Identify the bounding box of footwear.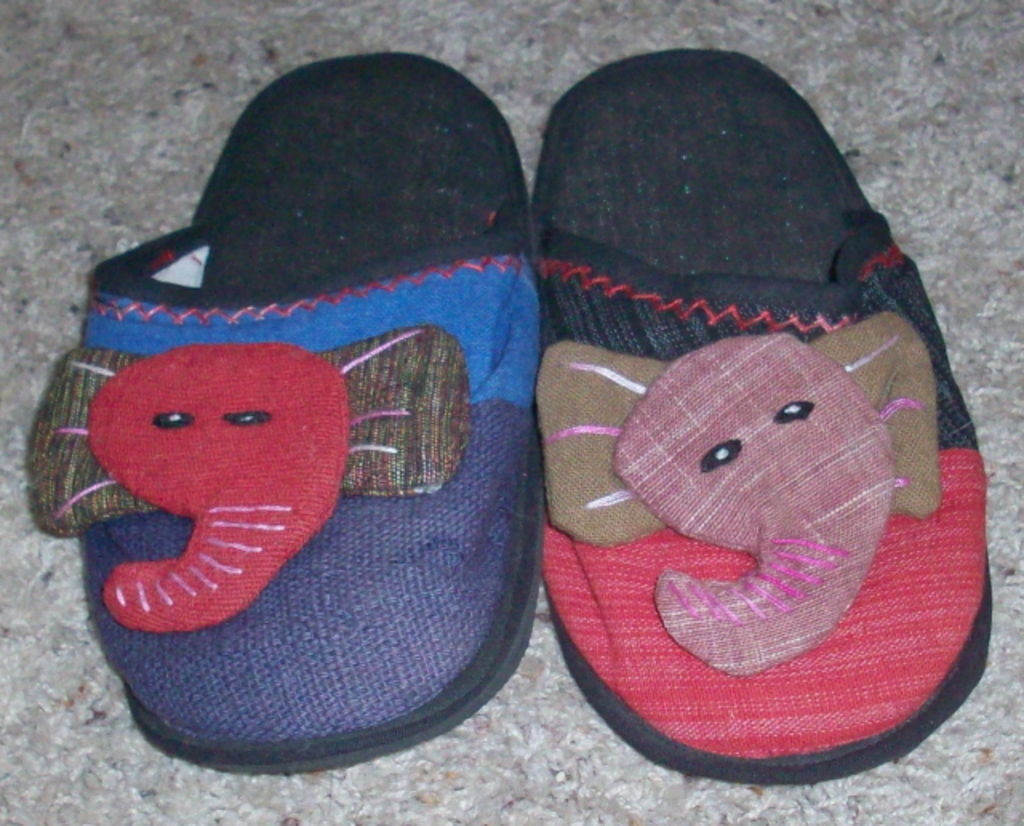
bbox(534, 48, 990, 788).
